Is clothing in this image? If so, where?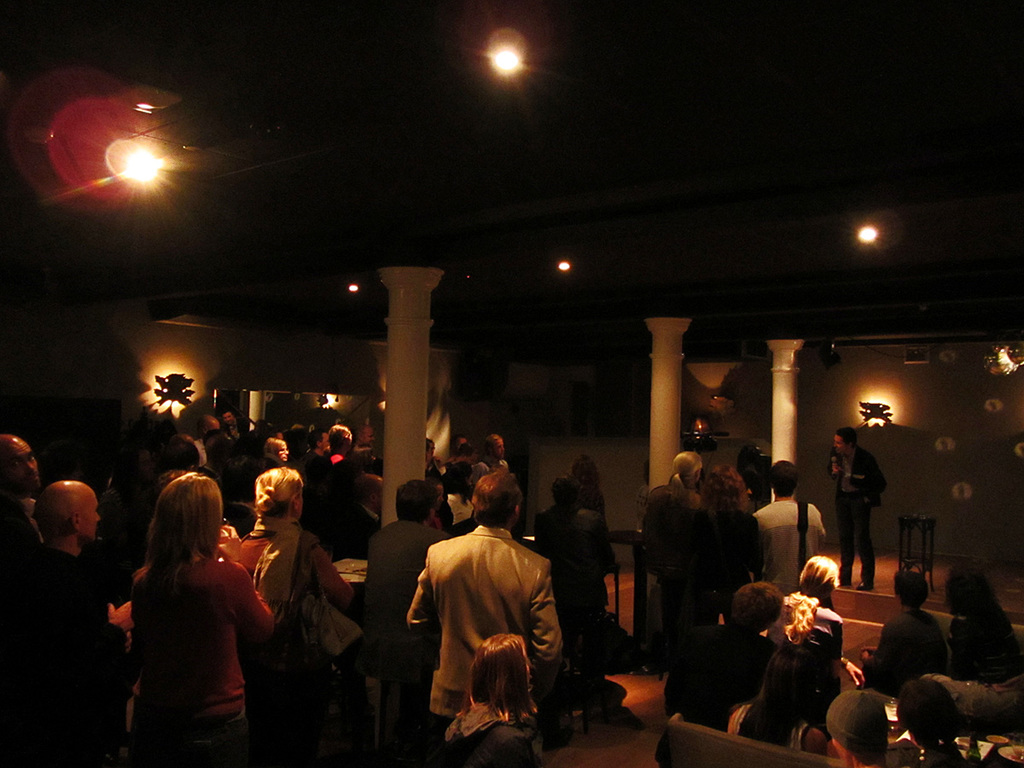
Yes, at bbox(733, 703, 822, 767).
